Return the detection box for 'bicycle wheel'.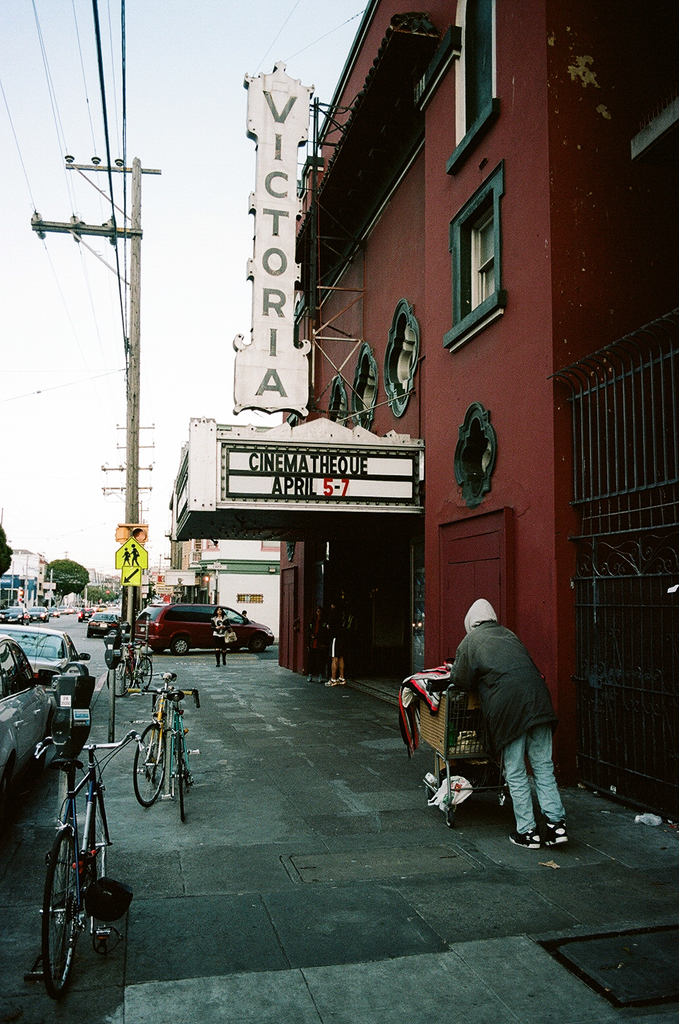
<bbox>135, 726, 166, 809</bbox>.
